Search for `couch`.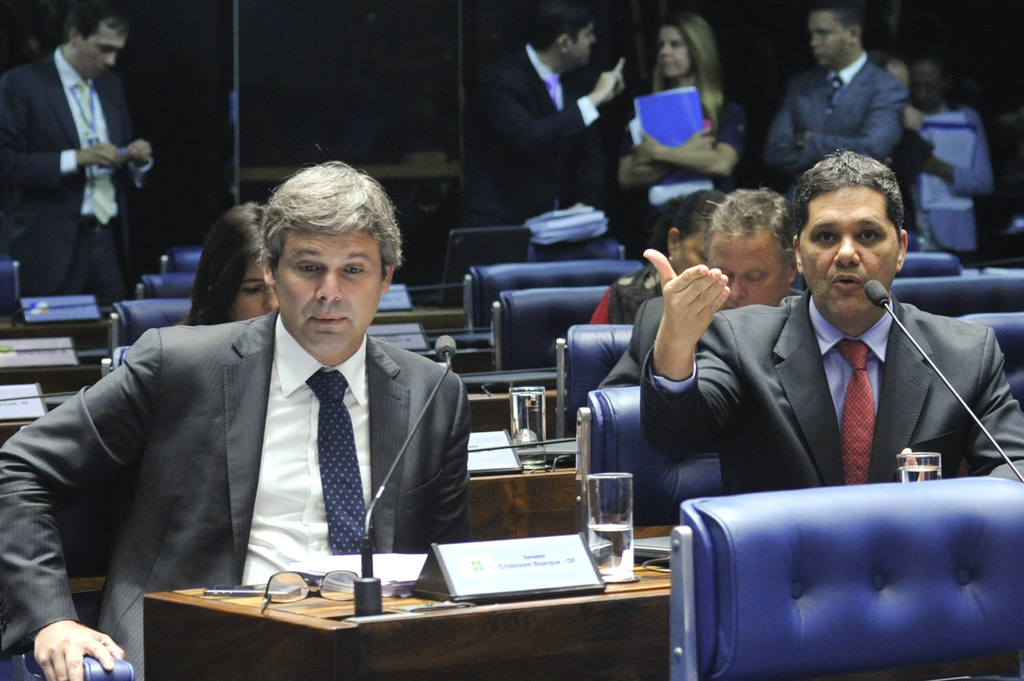
Found at x1=527, y1=239, x2=629, y2=262.
